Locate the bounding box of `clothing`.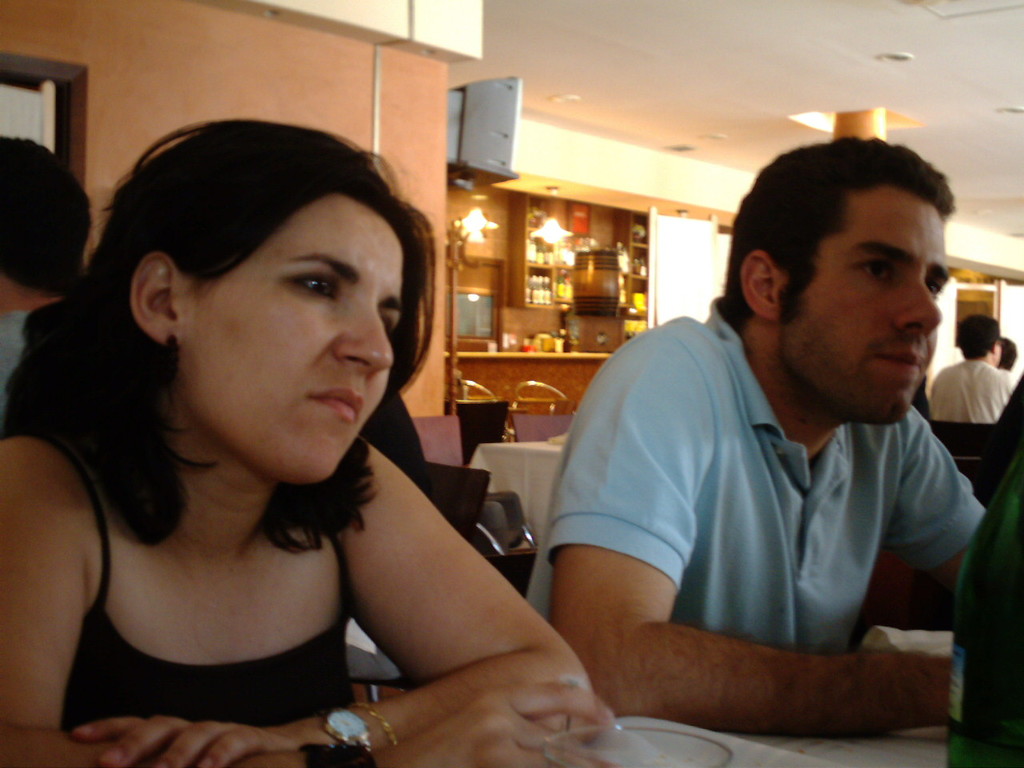
Bounding box: [x1=926, y1=346, x2=1013, y2=424].
